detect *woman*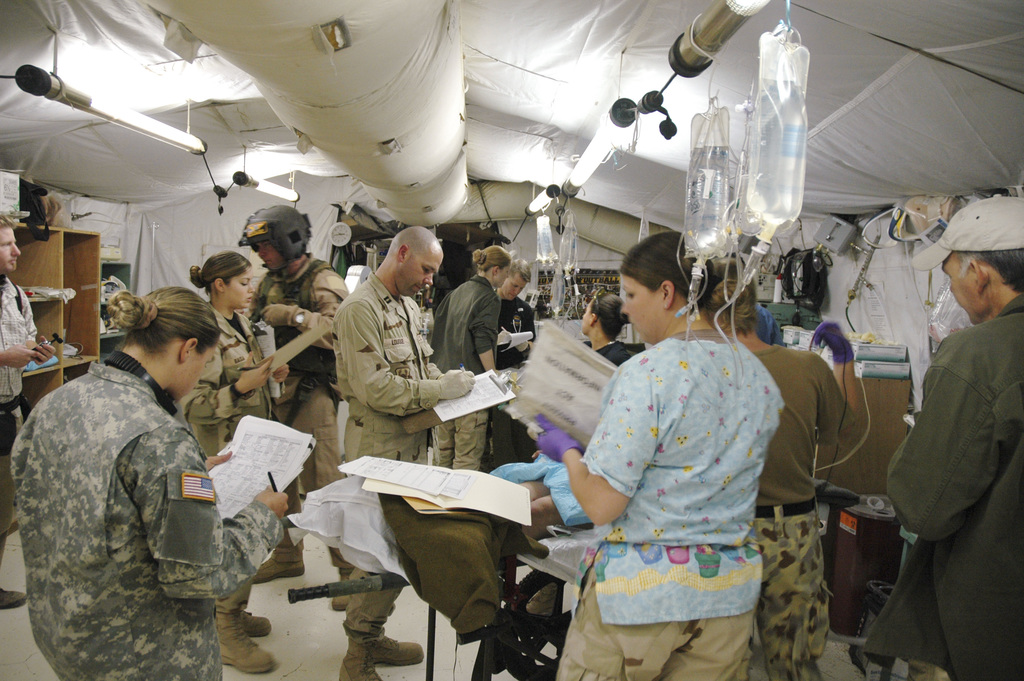
[435, 245, 509, 472]
